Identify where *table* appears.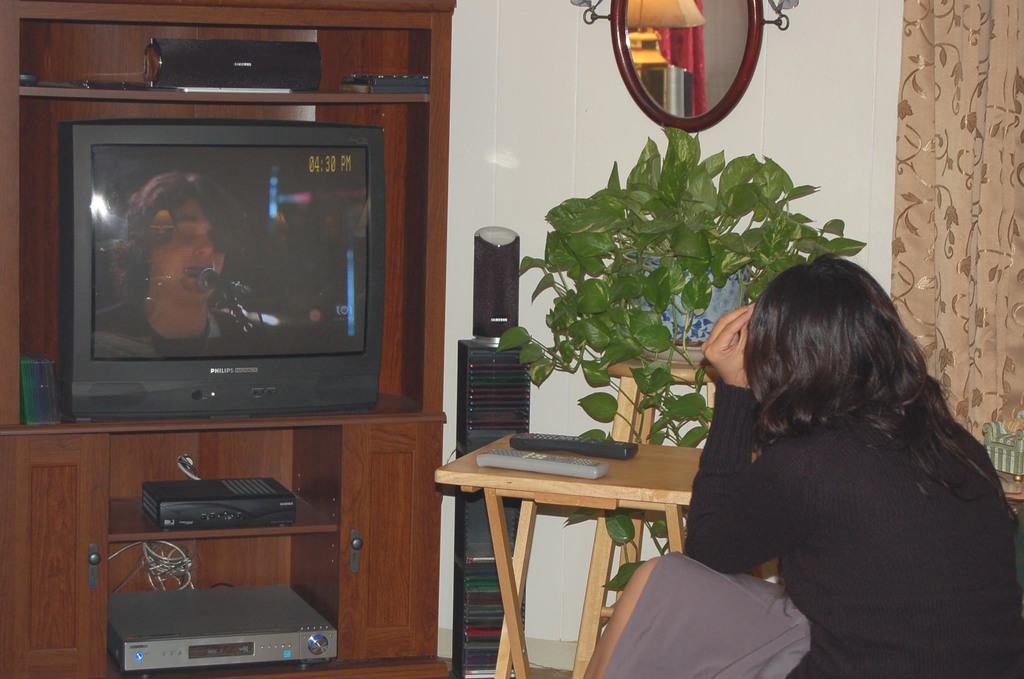
Appears at crop(436, 433, 706, 678).
